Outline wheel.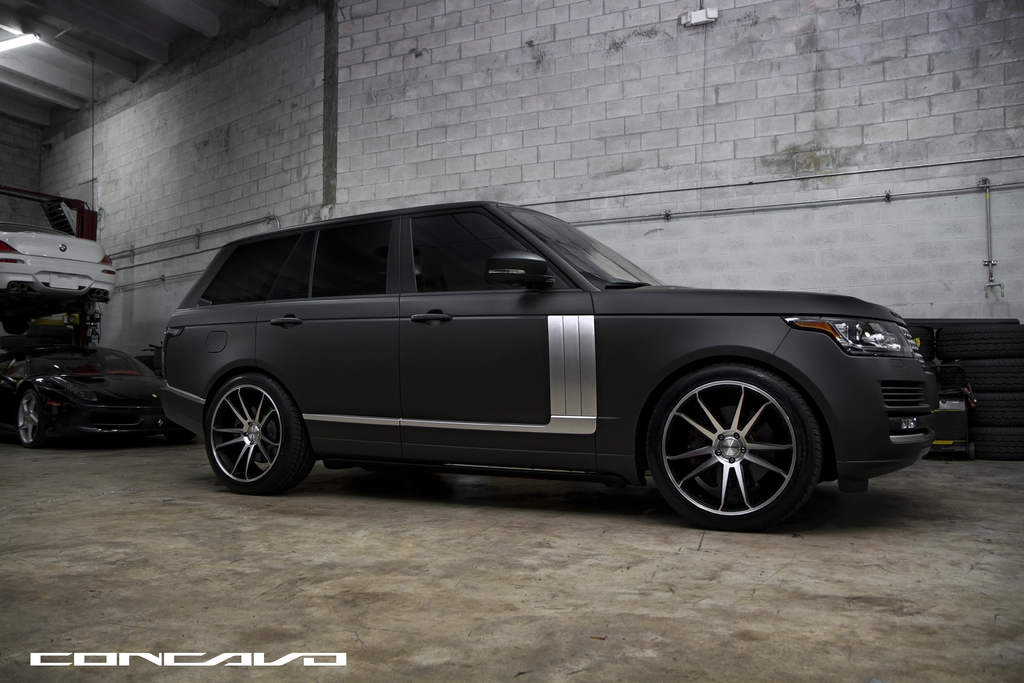
Outline: rect(973, 429, 1023, 463).
